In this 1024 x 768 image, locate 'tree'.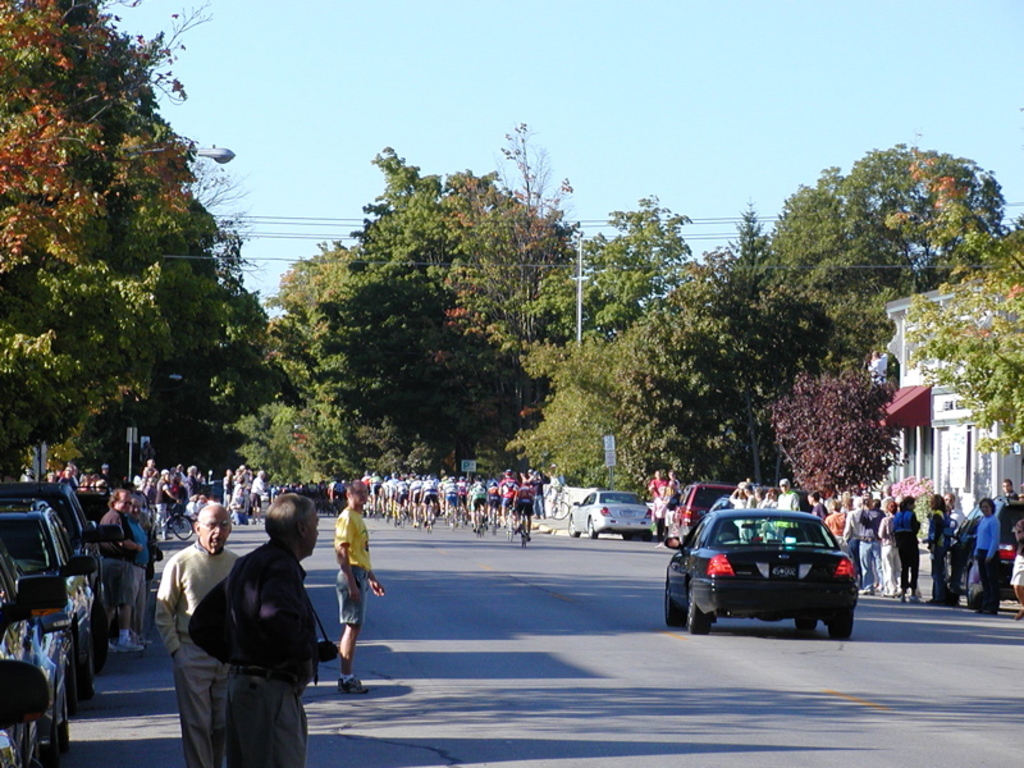
Bounding box: BBox(769, 362, 902, 497).
